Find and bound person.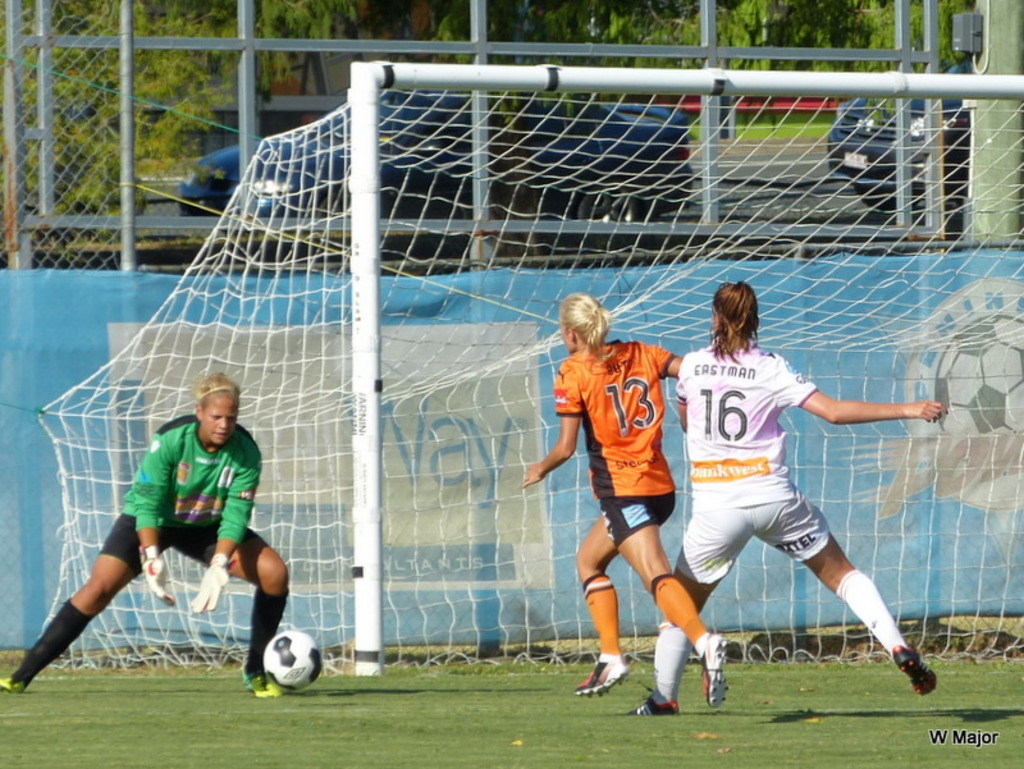
Bound: (left=517, top=290, right=722, bottom=705).
